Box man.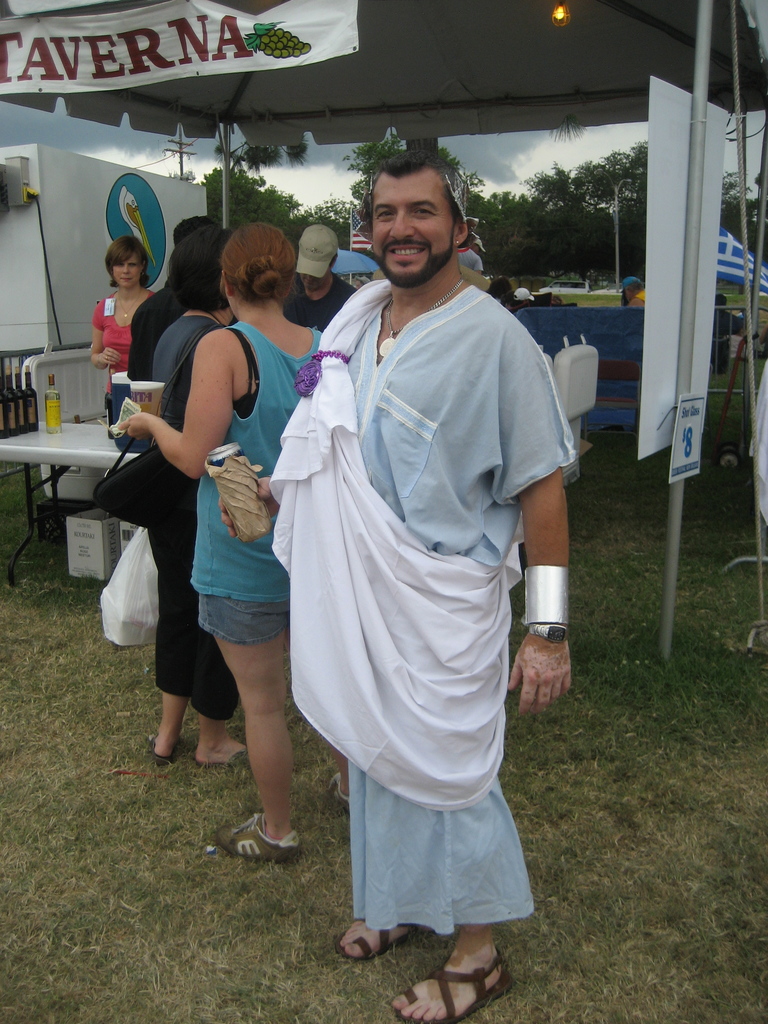
620 280 650 302.
